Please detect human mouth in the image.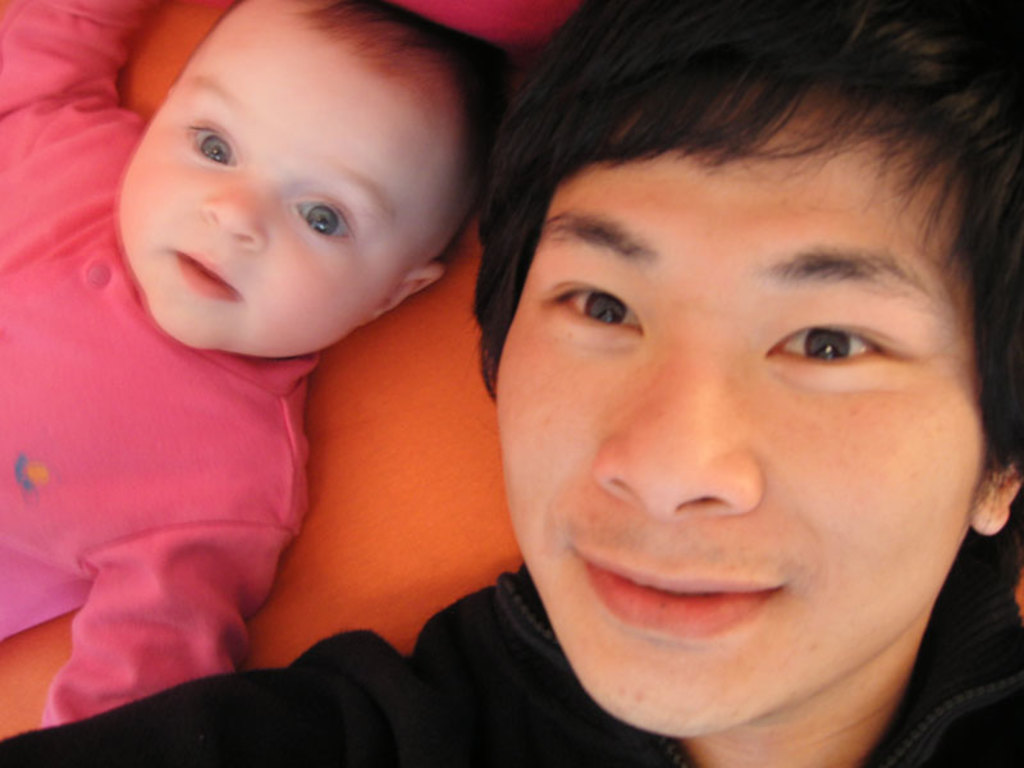
<region>563, 534, 778, 646</region>.
